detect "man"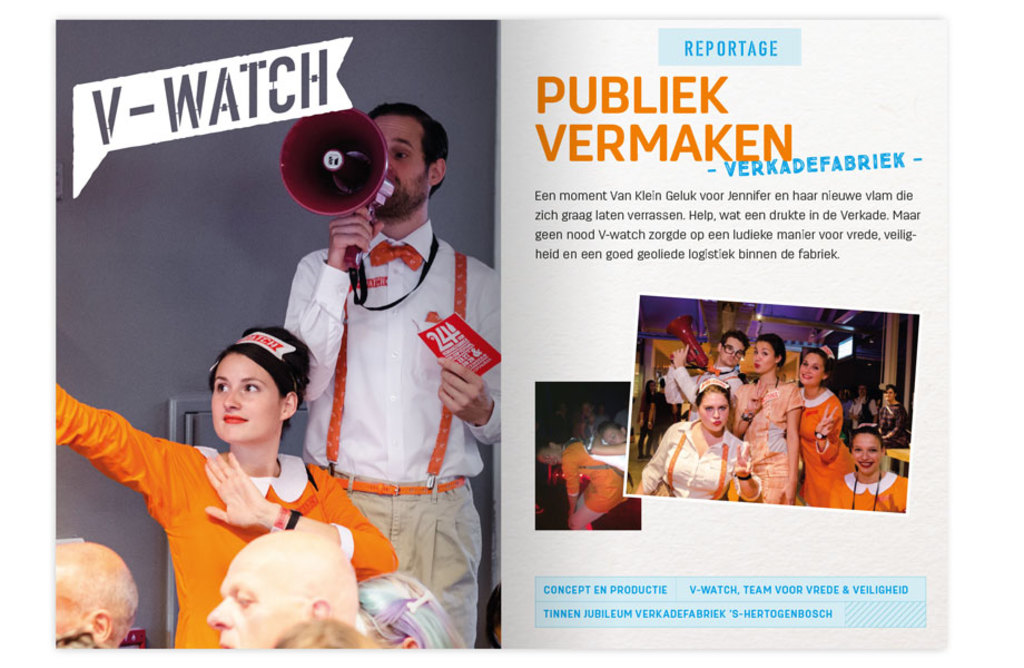
region(209, 528, 357, 649)
